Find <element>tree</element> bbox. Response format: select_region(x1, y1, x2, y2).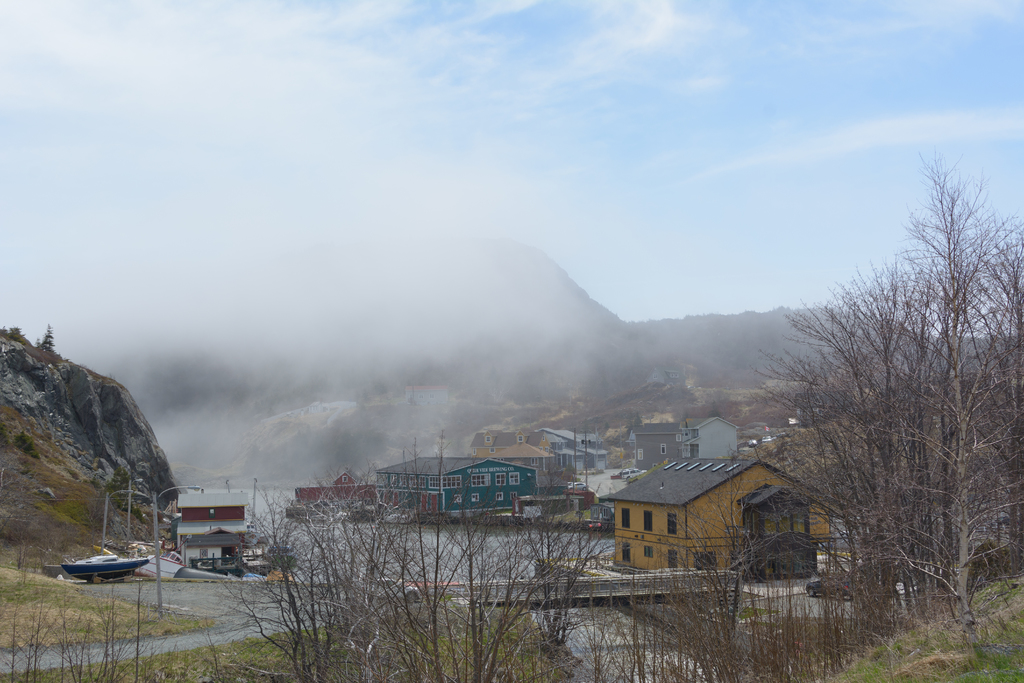
select_region(815, 150, 1023, 628).
